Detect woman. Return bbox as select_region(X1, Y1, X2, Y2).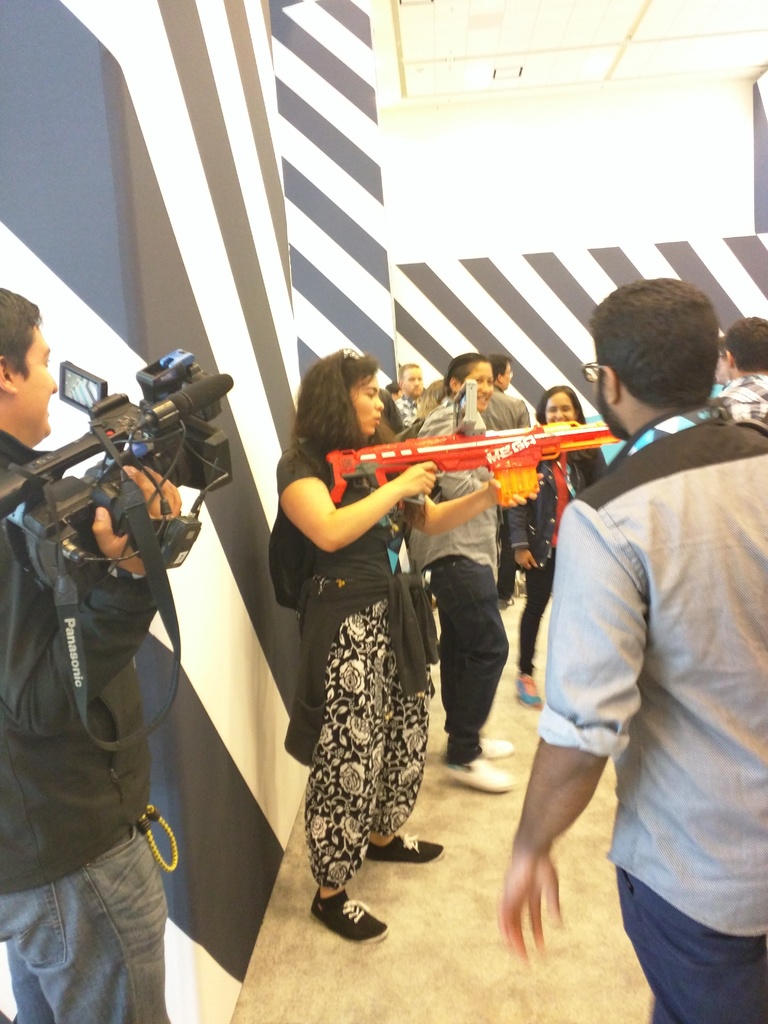
select_region(502, 388, 607, 709).
